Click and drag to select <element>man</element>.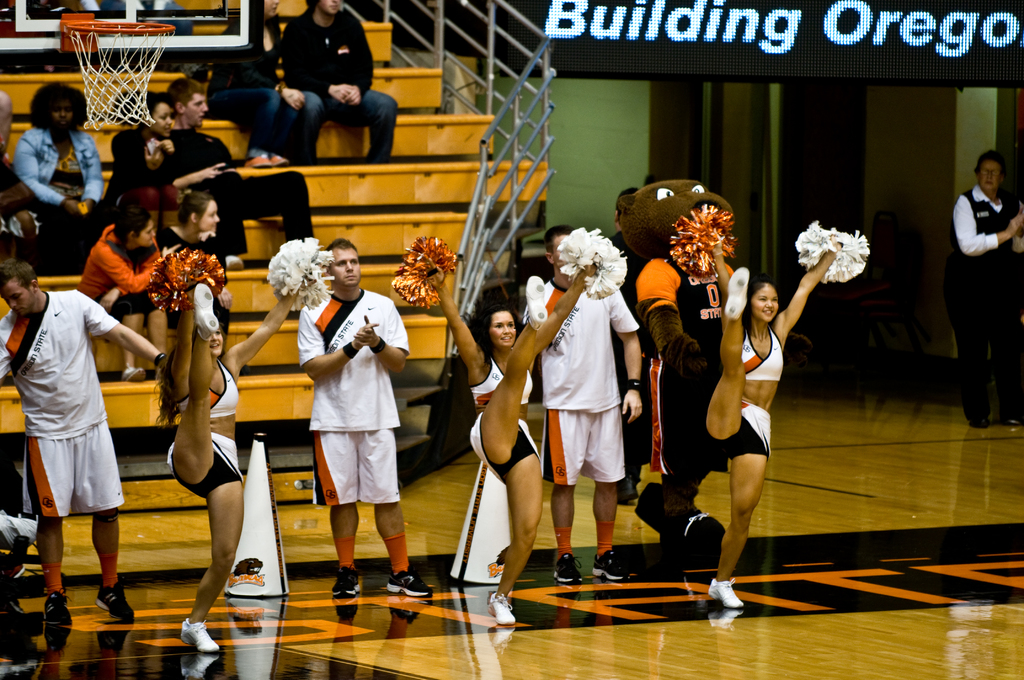
Selection: crop(281, 0, 399, 169).
